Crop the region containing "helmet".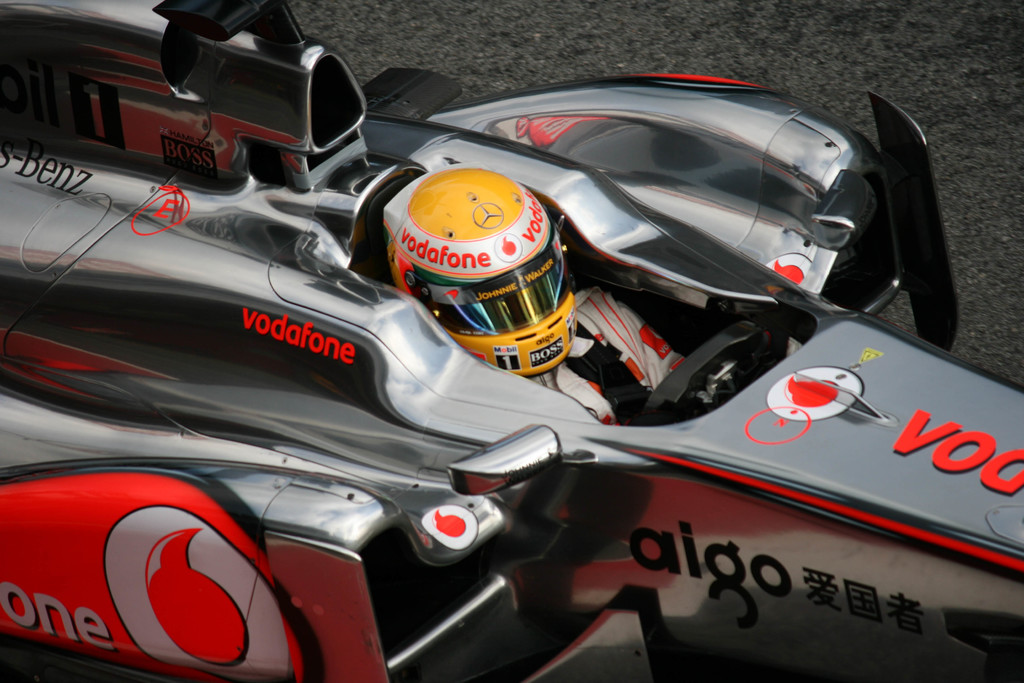
Crop region: box=[377, 174, 576, 375].
